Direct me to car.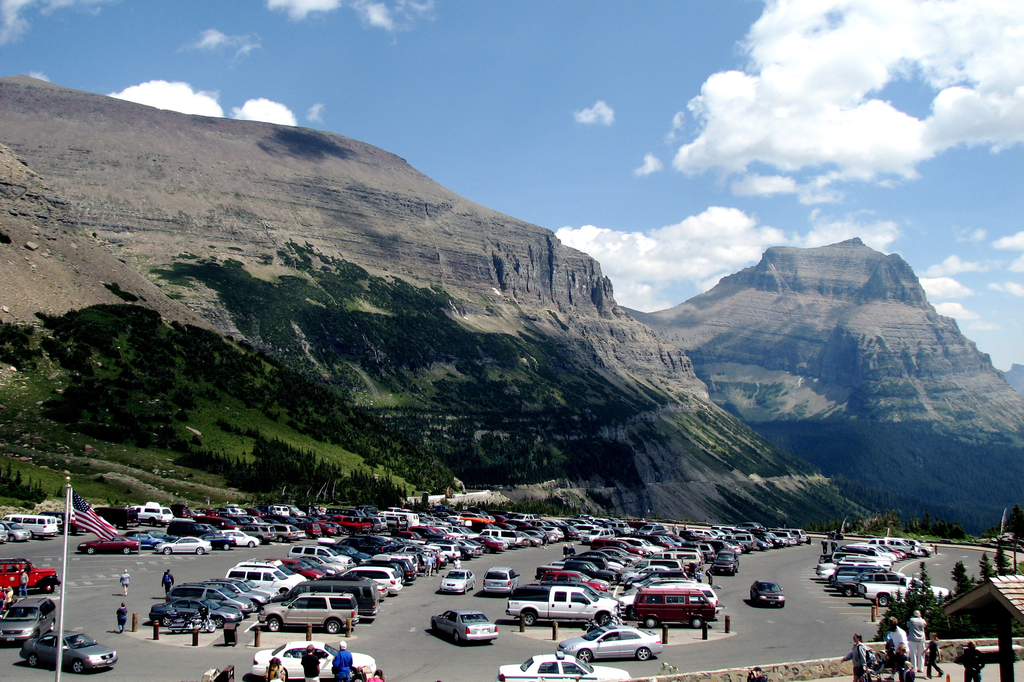
Direction: 152/533/215/555.
